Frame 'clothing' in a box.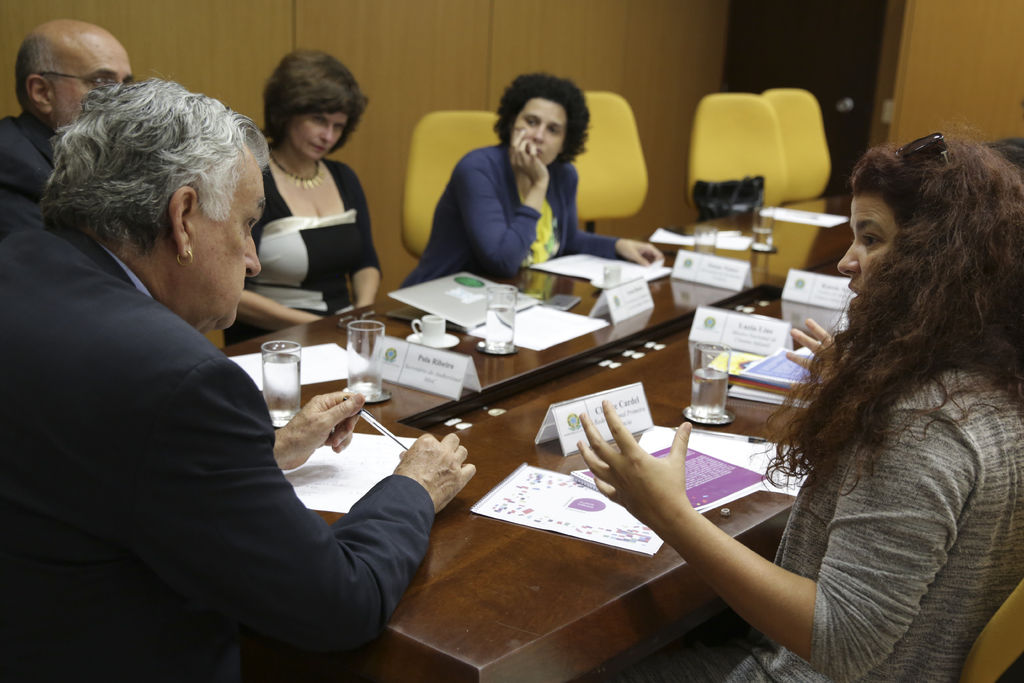
bbox(22, 185, 419, 673).
